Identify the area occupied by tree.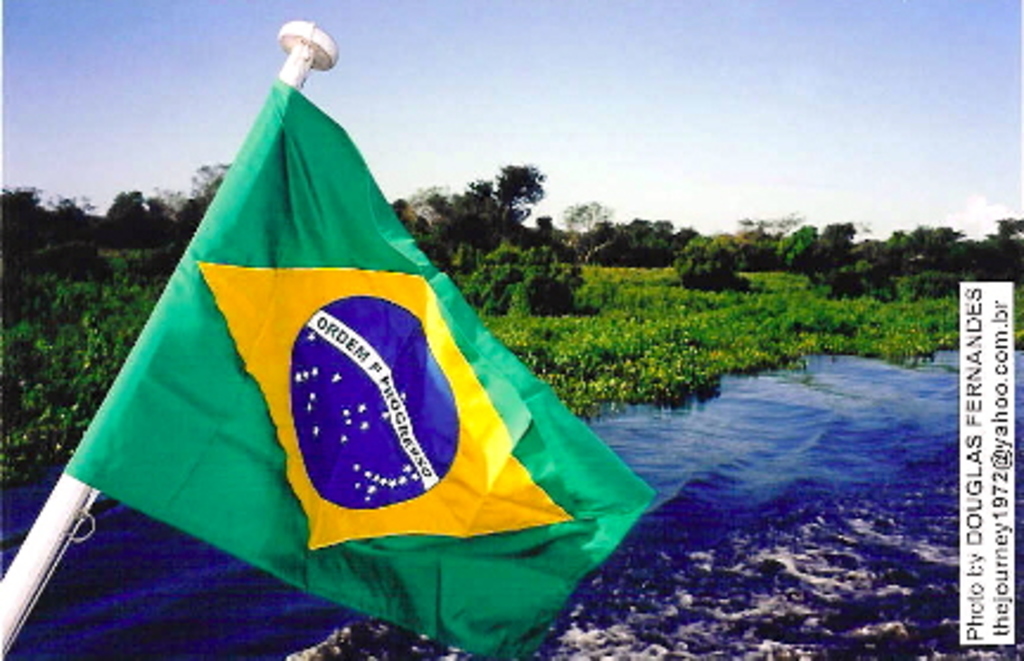
Area: [left=773, top=220, right=860, bottom=275].
